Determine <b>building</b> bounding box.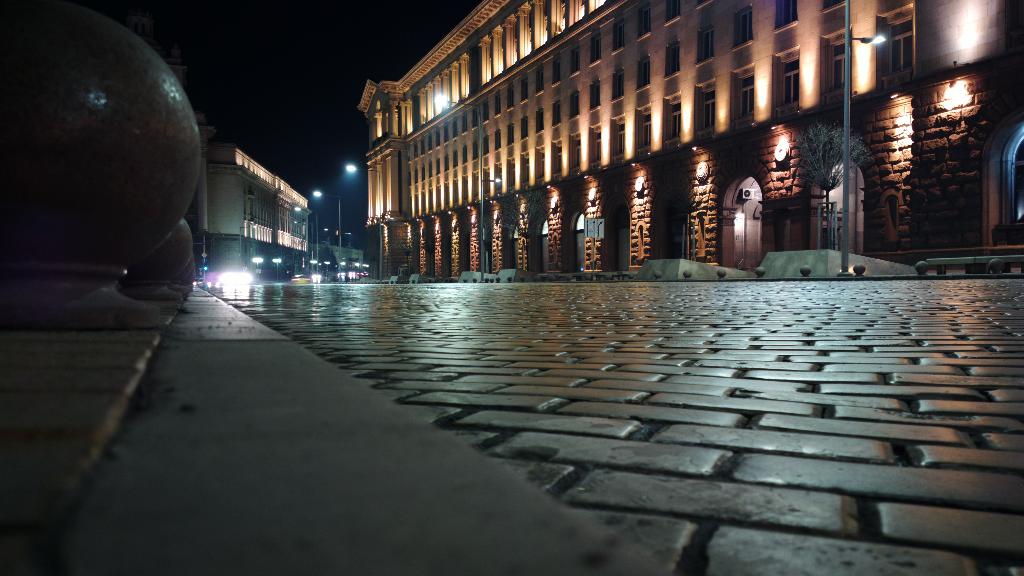
Determined: detection(312, 236, 365, 272).
